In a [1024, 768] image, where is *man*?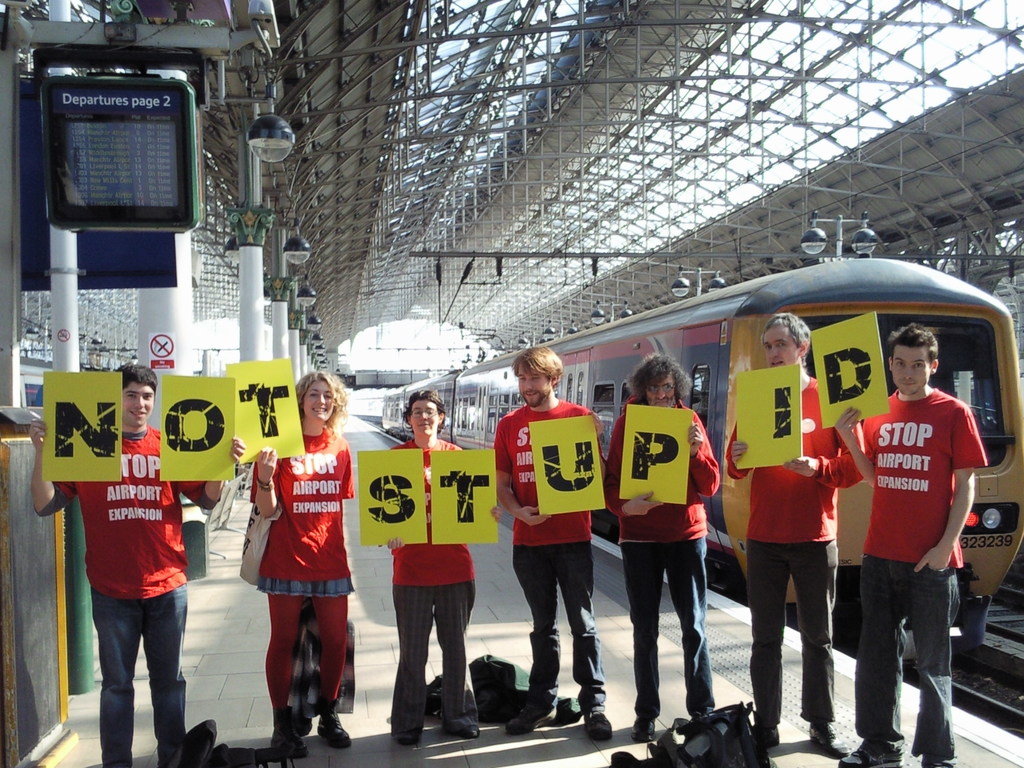
BBox(602, 351, 717, 744).
